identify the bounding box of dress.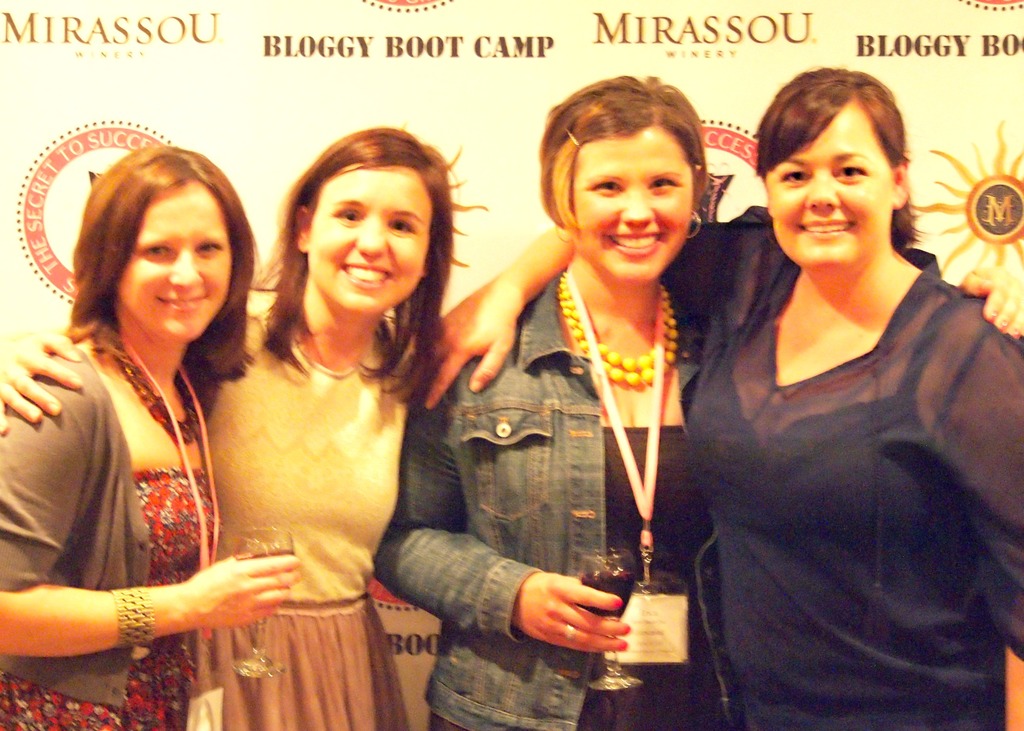
[0,465,212,730].
